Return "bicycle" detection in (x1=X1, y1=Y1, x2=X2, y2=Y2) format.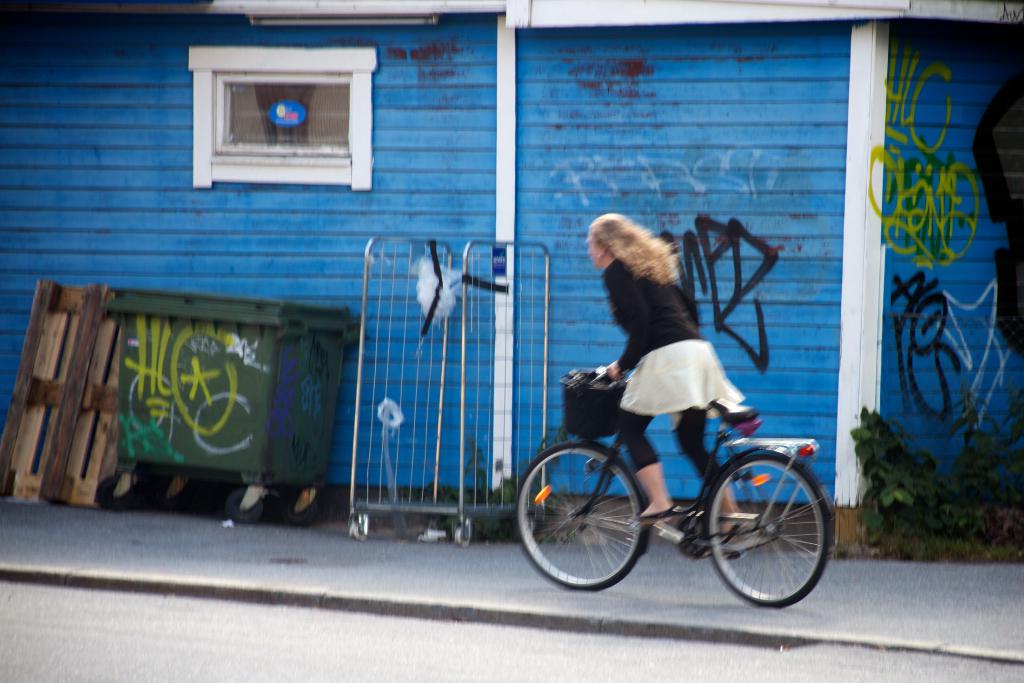
(x1=524, y1=361, x2=838, y2=609).
